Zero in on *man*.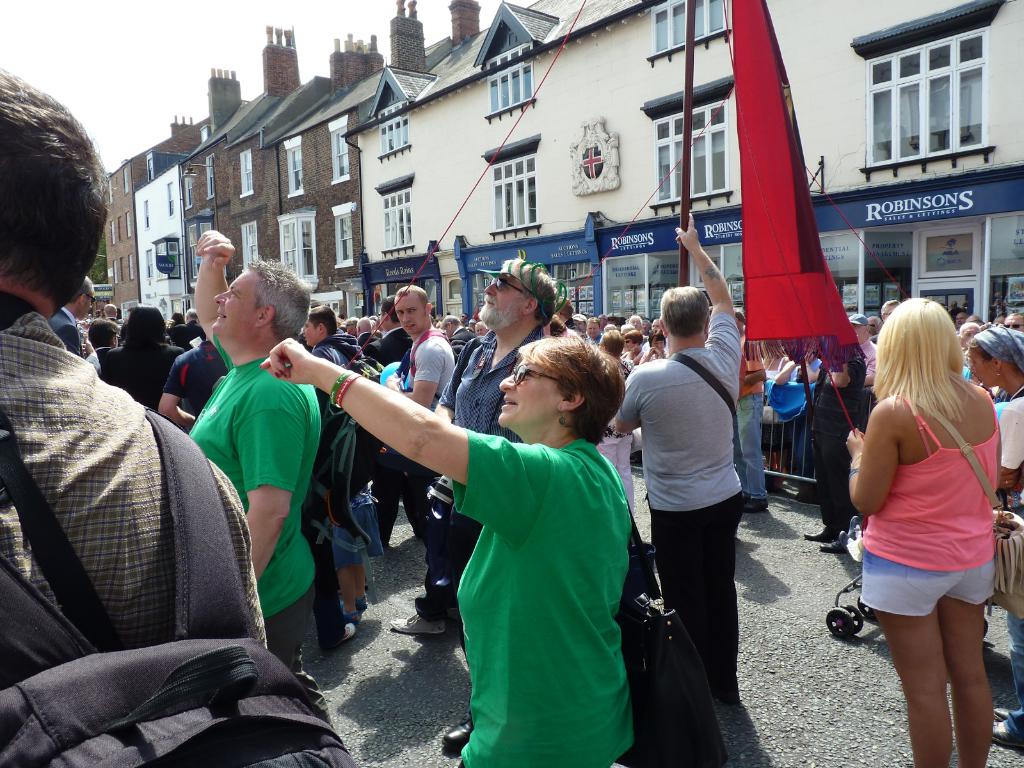
Zeroed in: [left=1005, top=311, right=1023, bottom=333].
